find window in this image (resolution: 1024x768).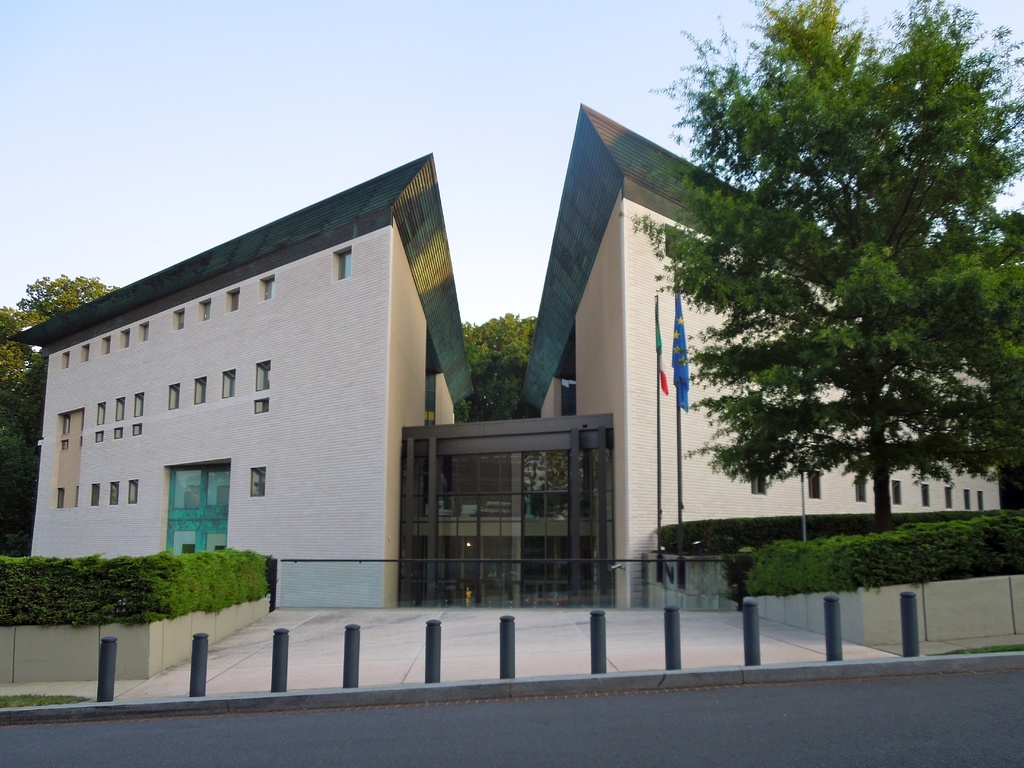
region(979, 491, 983, 509).
